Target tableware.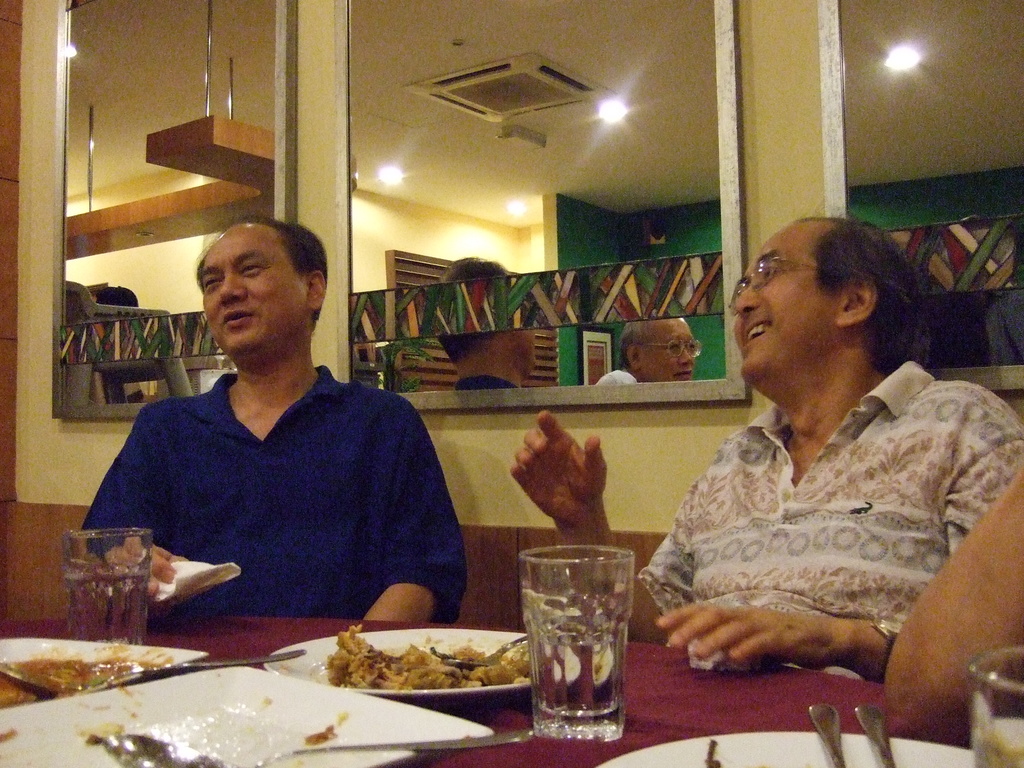
Target region: box=[508, 545, 644, 744].
